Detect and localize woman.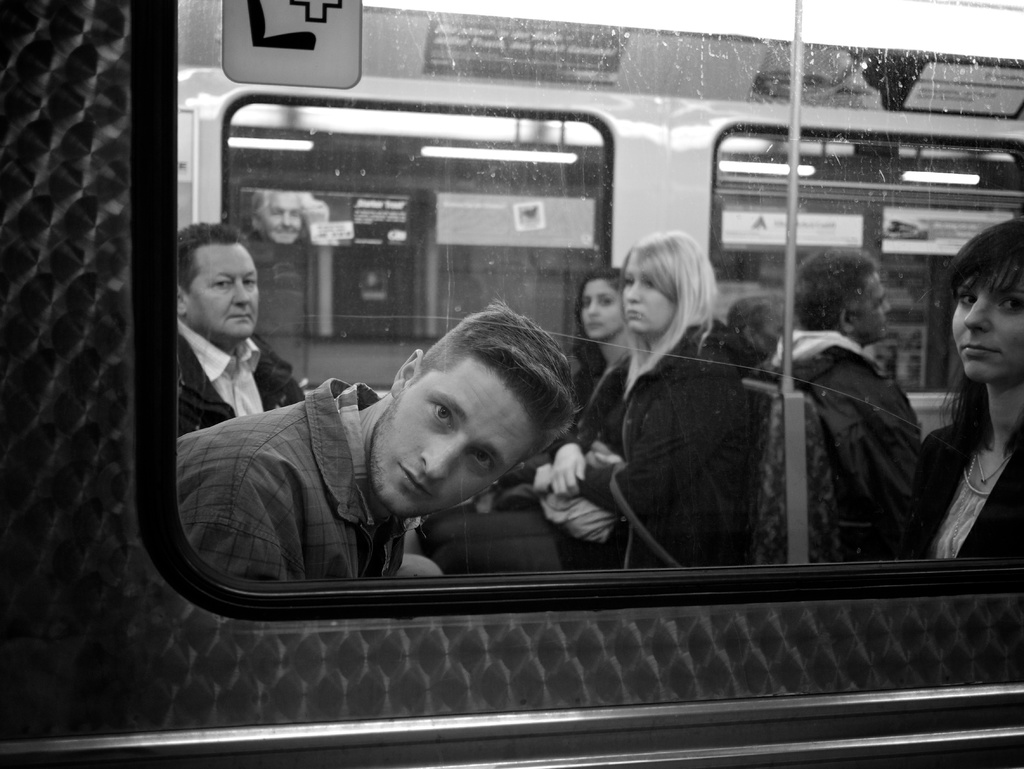
Localized at 568:263:621:405.
